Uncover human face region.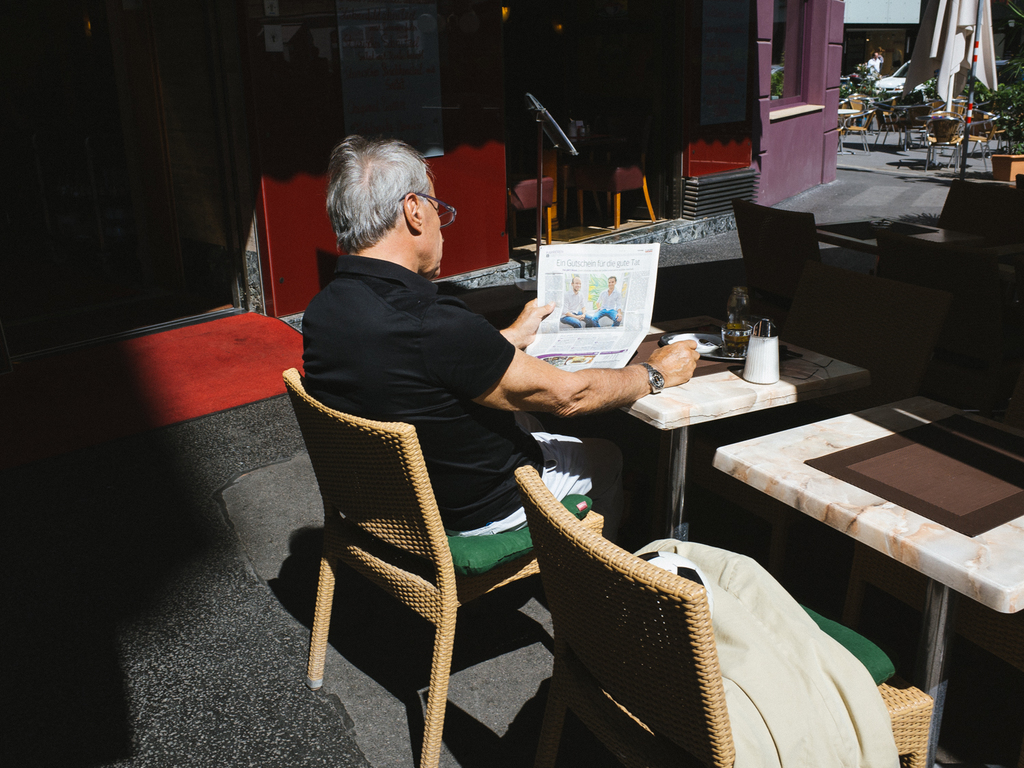
Uncovered: 423 184 444 276.
